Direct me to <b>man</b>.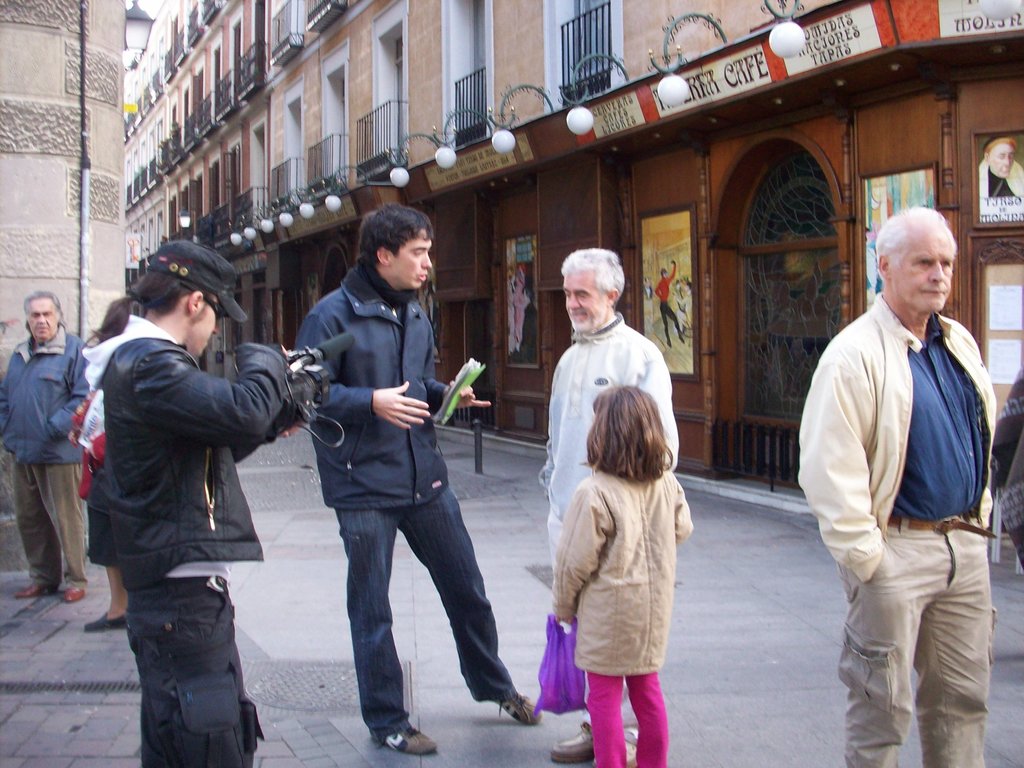
Direction: region(294, 205, 543, 757).
